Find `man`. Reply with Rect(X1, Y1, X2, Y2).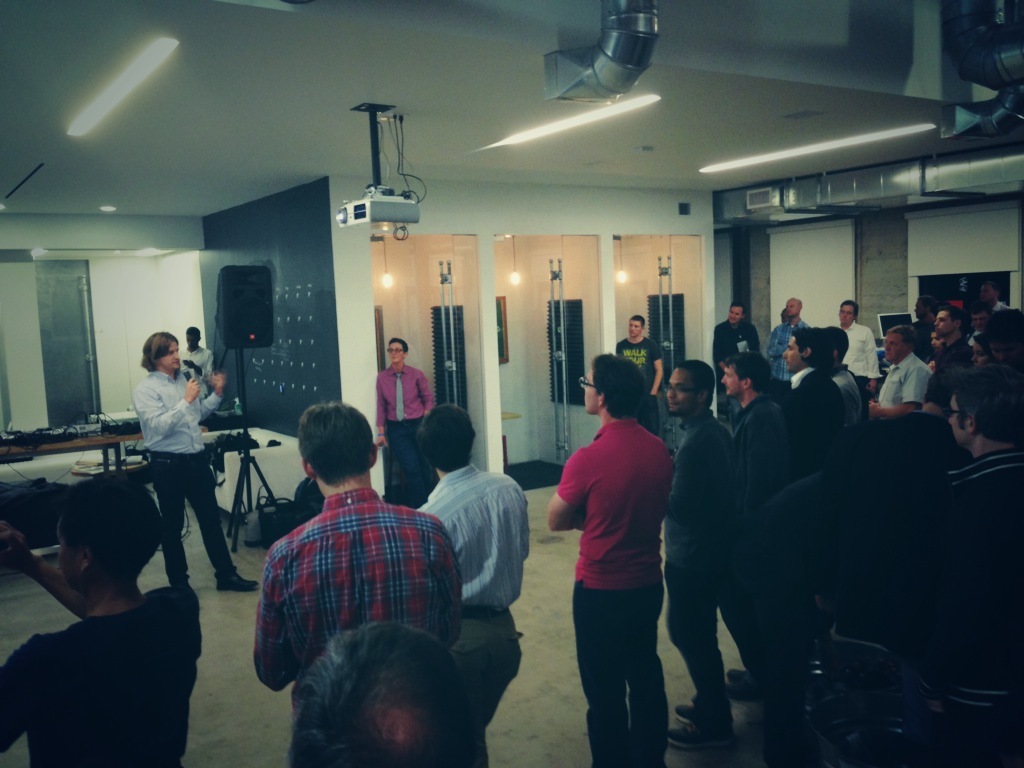
Rect(777, 320, 844, 455).
